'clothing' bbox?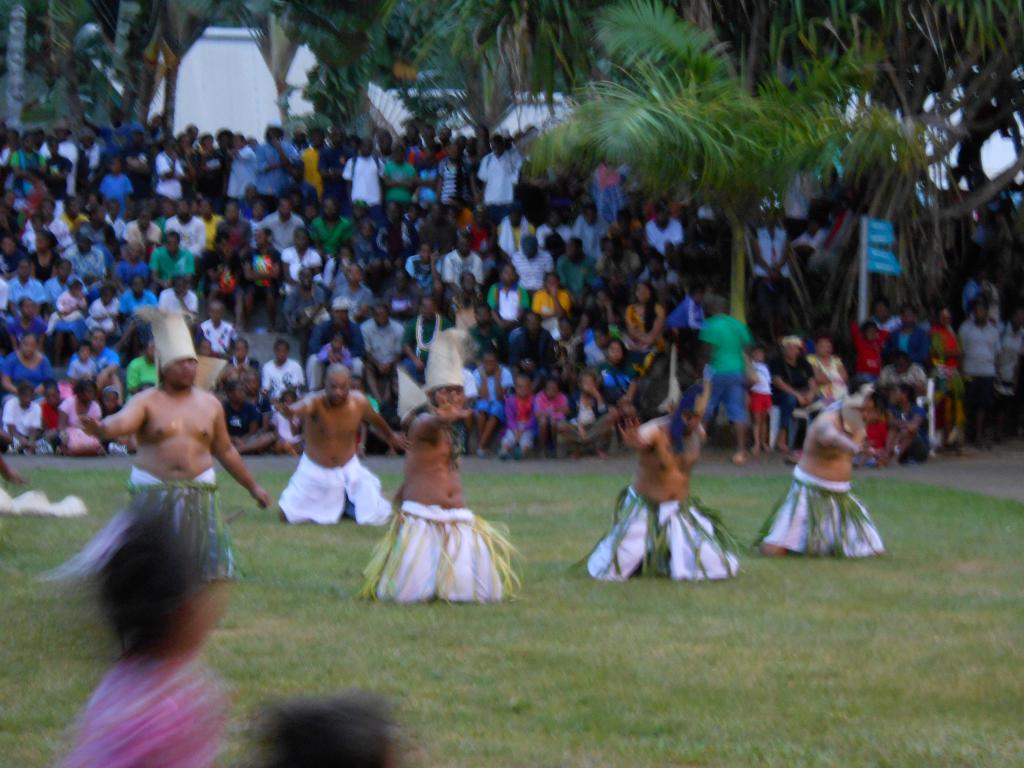
region(365, 503, 519, 603)
